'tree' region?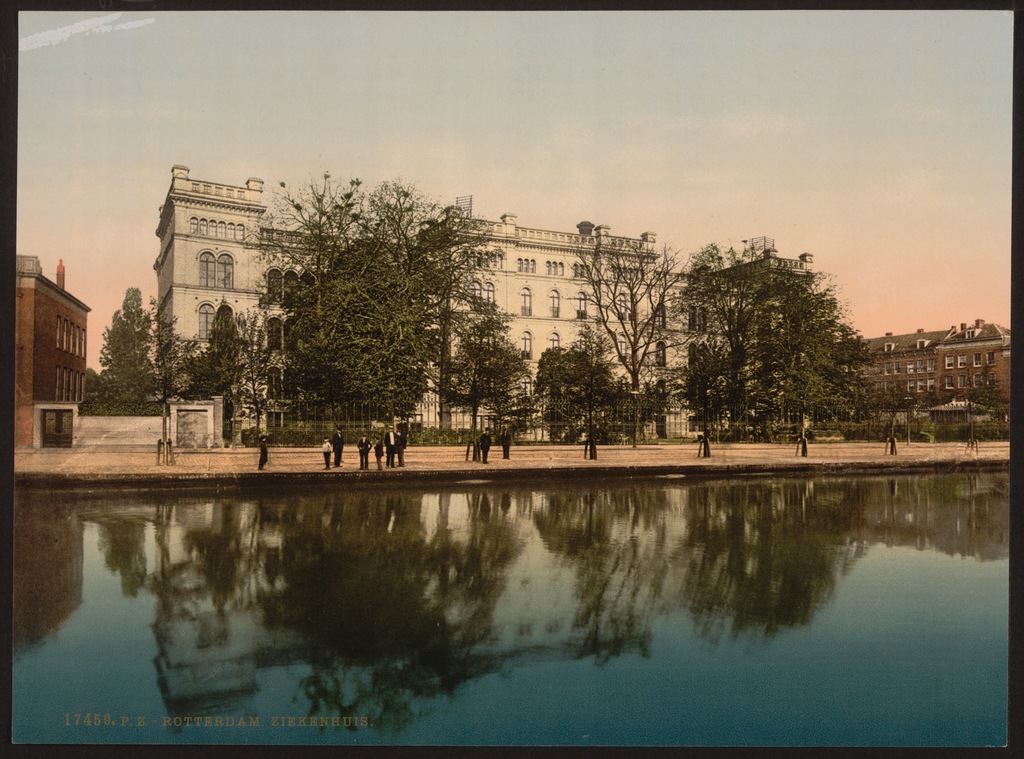
crop(868, 385, 944, 454)
